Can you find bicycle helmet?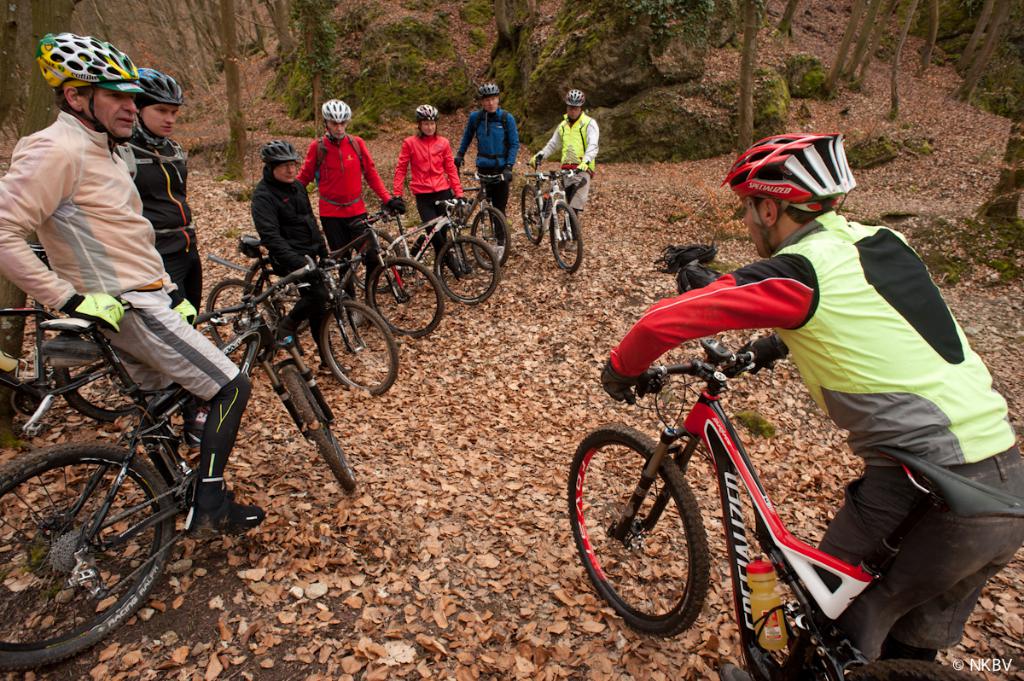
Yes, bounding box: <bbox>420, 101, 435, 122</bbox>.
